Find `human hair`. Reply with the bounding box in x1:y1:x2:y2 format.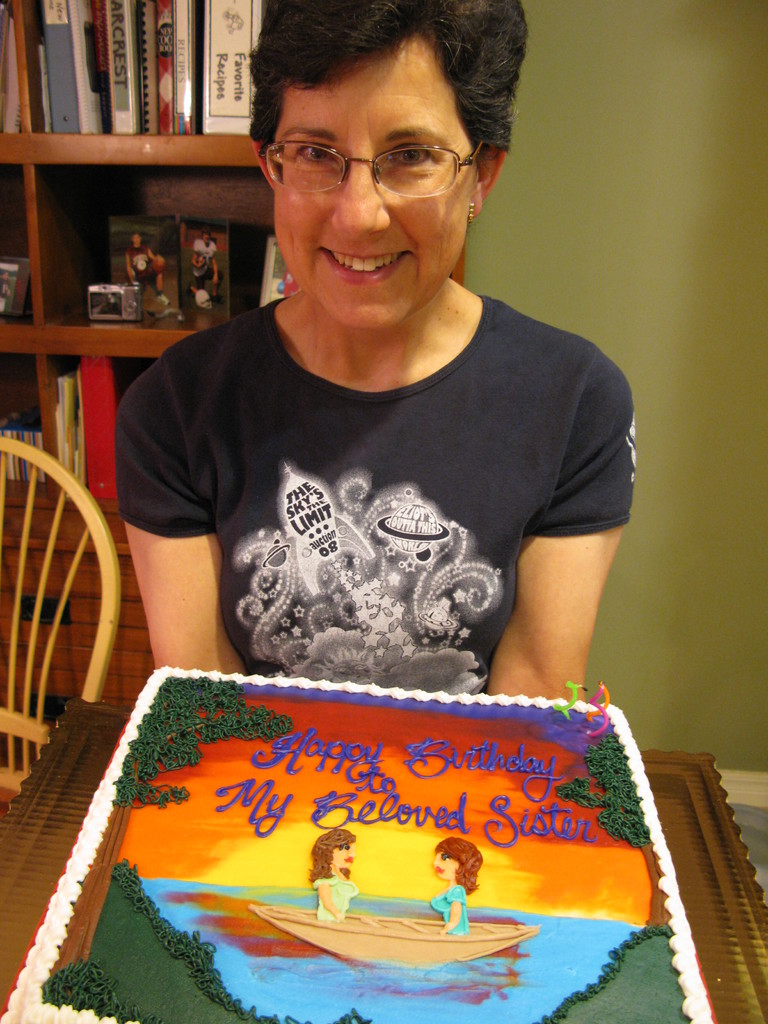
232:10:513:165.
